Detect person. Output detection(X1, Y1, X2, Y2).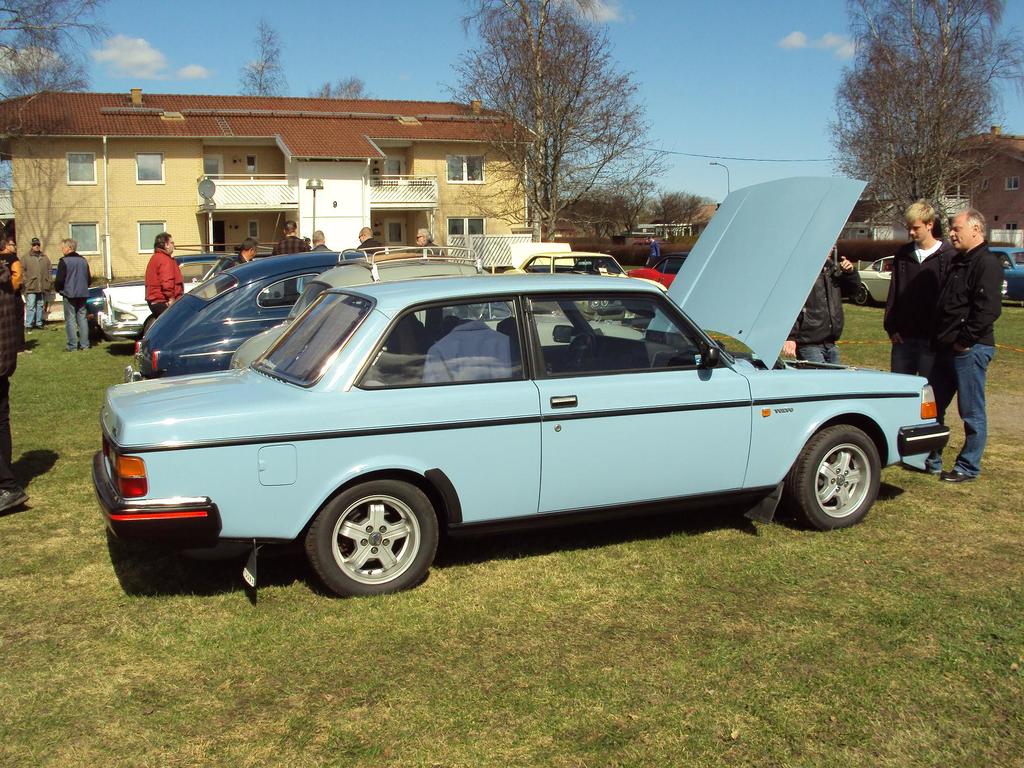
detection(273, 219, 303, 252).
